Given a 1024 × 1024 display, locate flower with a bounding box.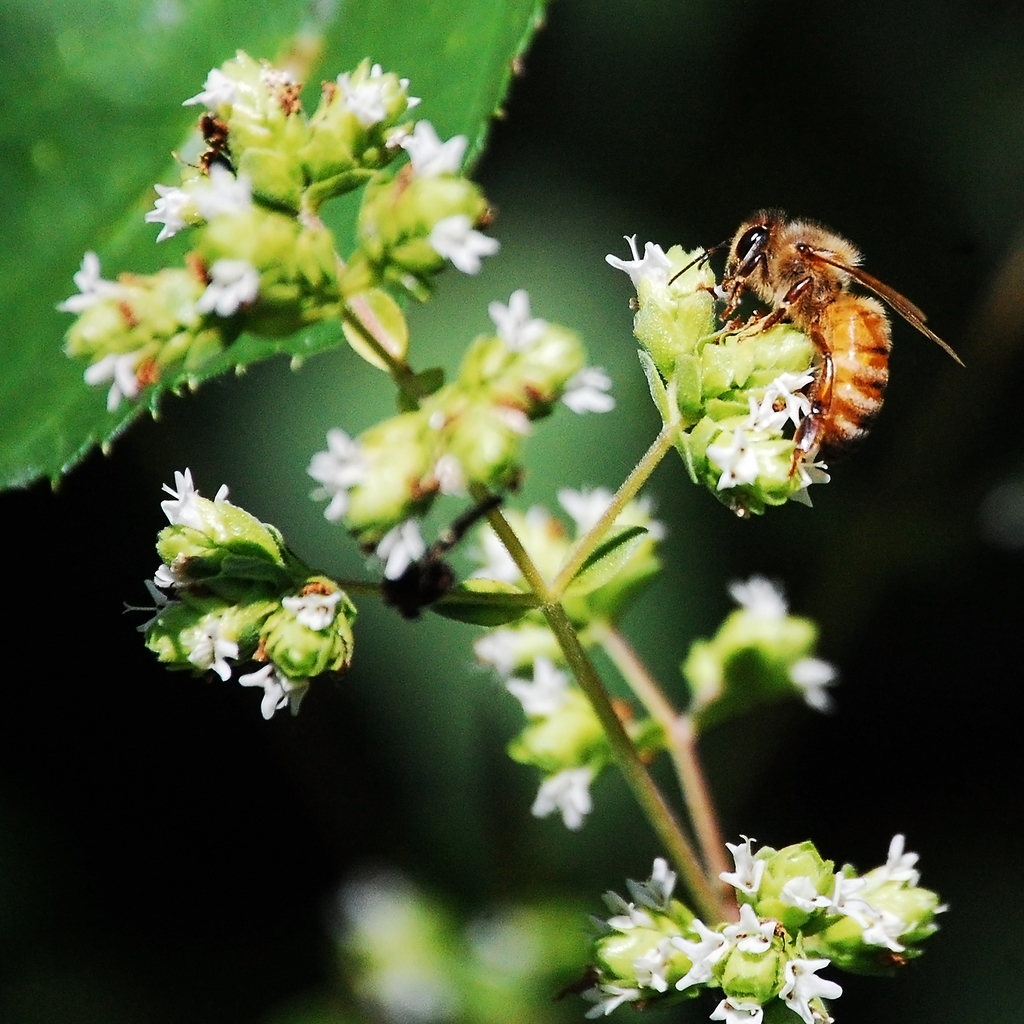
Located: crop(511, 655, 567, 724).
